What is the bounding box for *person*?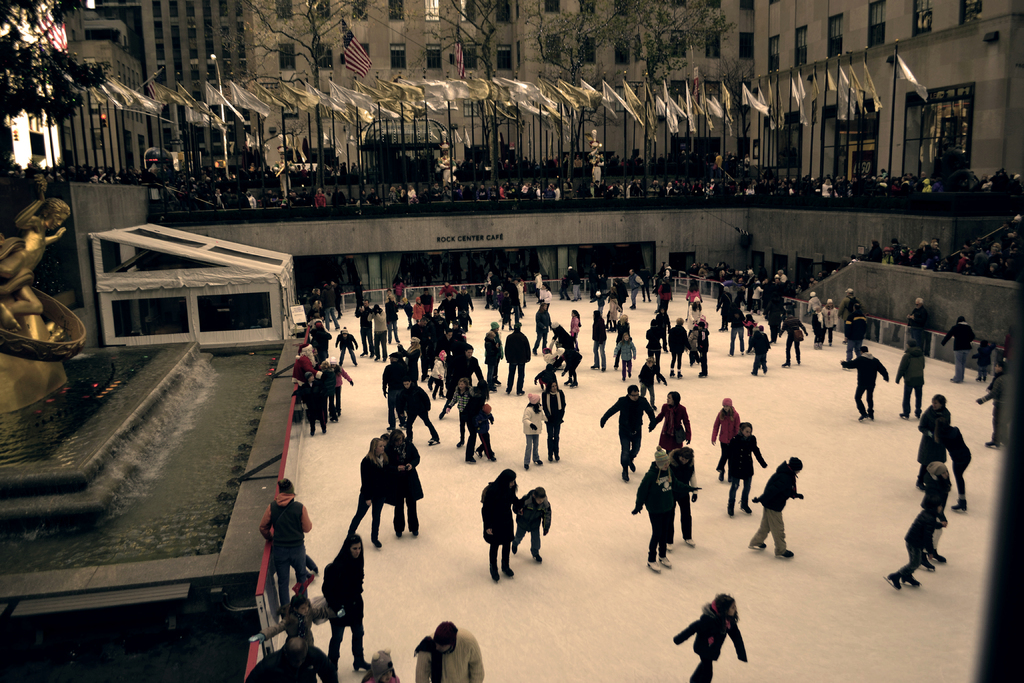
rect(330, 187, 346, 204).
